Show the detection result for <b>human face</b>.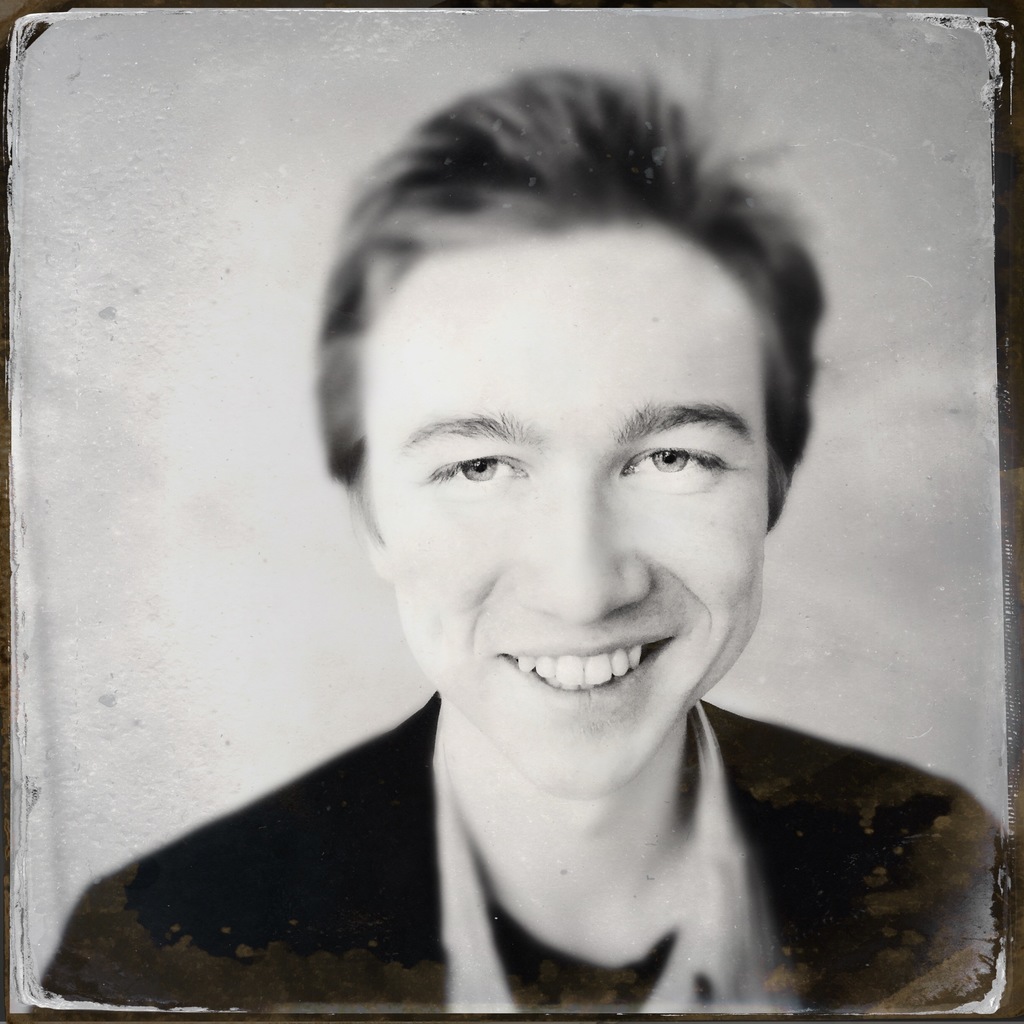
Rect(371, 223, 774, 799).
